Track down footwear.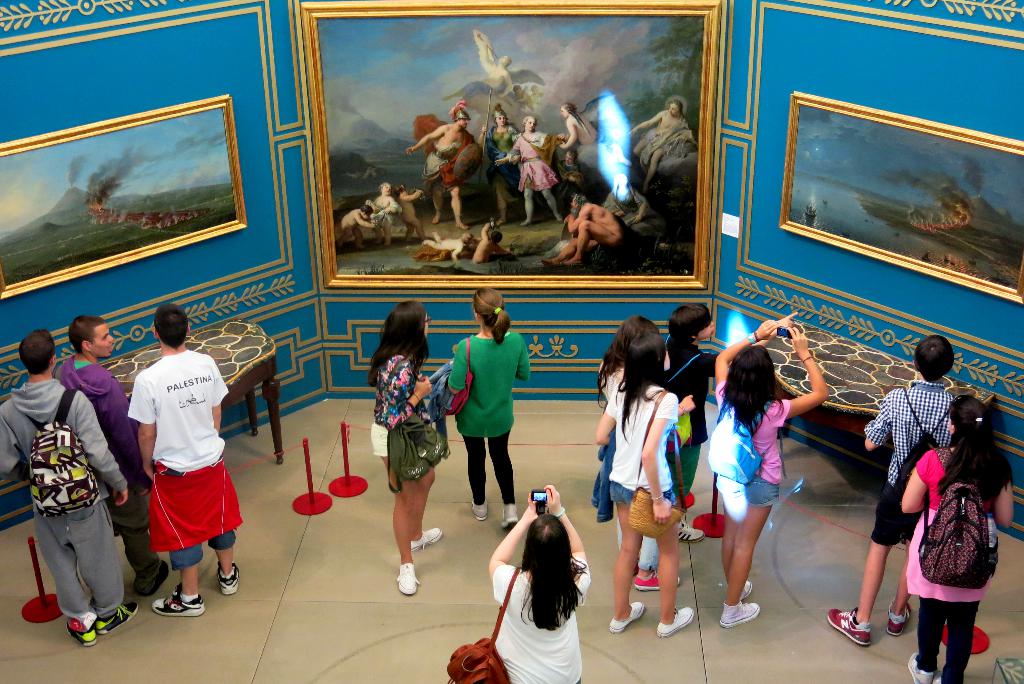
Tracked to x1=657, y1=608, x2=696, y2=638.
